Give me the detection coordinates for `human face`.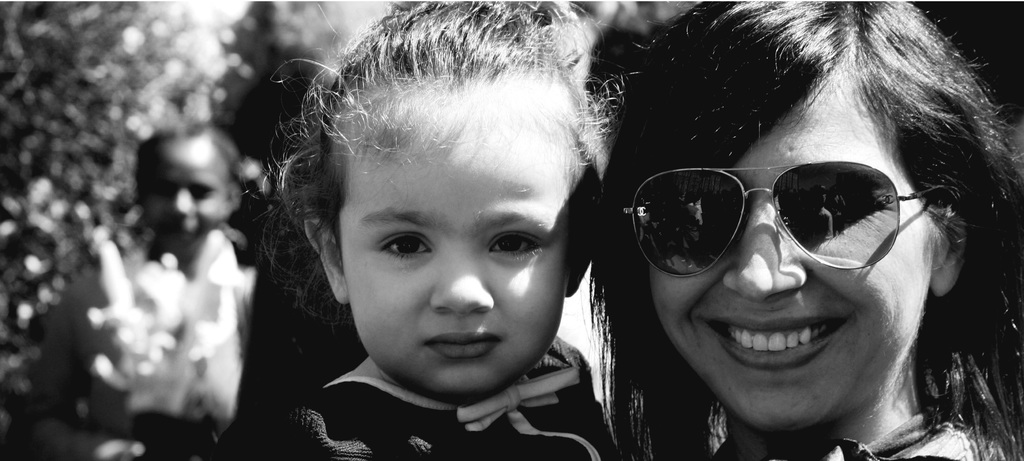
341/76/582/397.
